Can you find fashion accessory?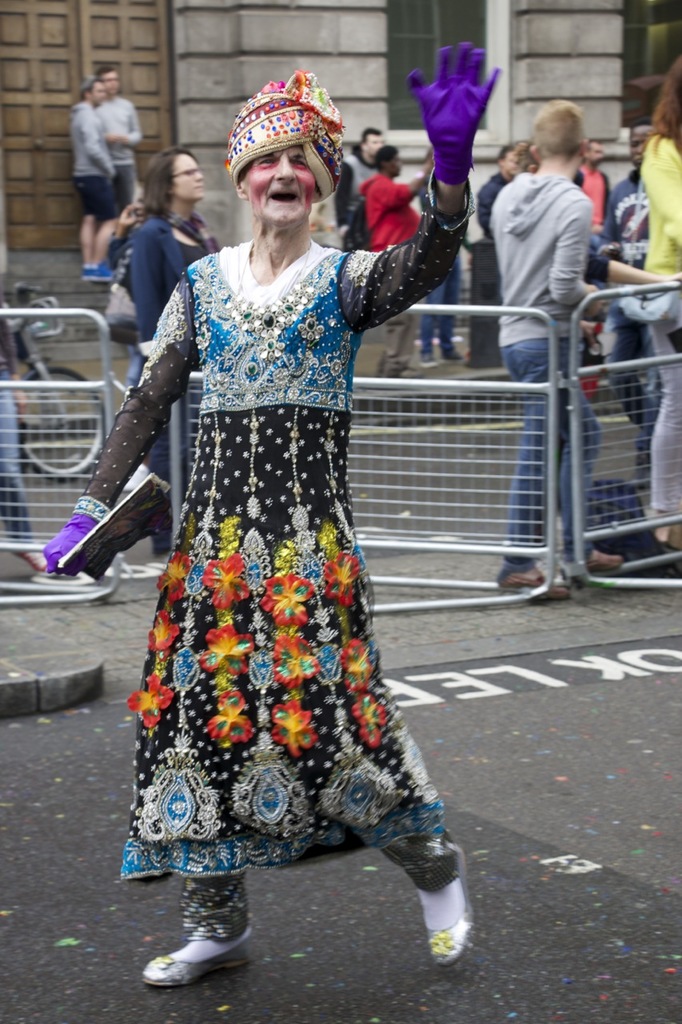
Yes, bounding box: {"left": 225, "top": 63, "right": 344, "bottom": 201}.
